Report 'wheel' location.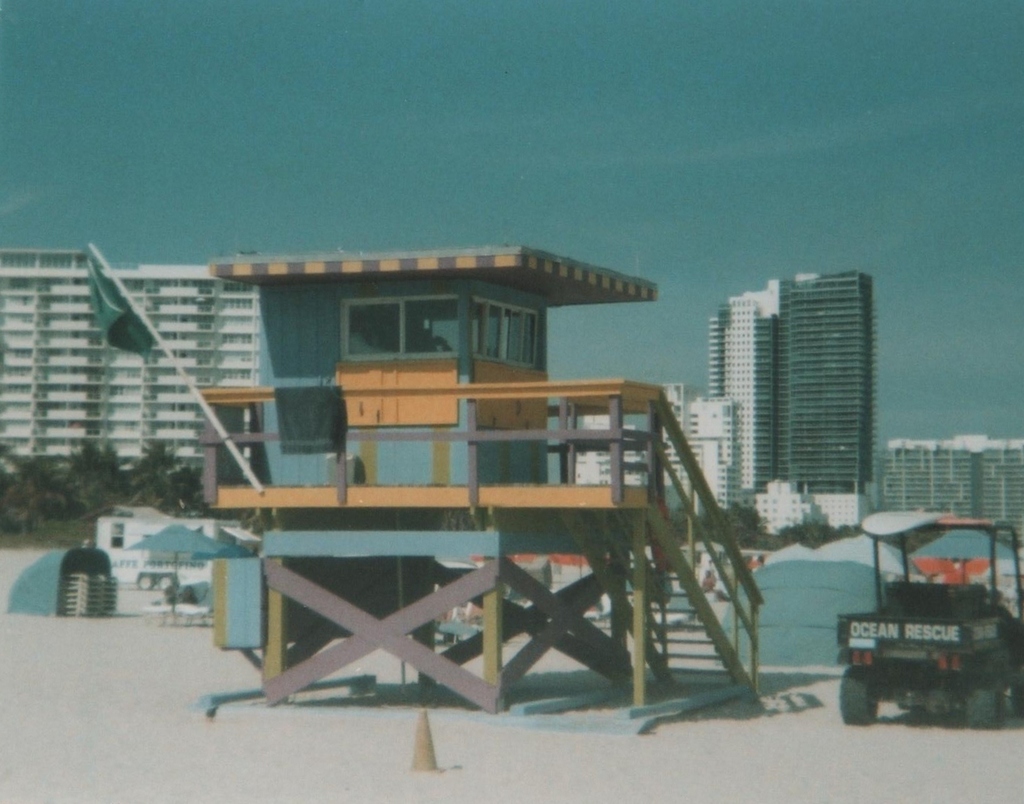
Report: locate(964, 675, 1004, 731).
